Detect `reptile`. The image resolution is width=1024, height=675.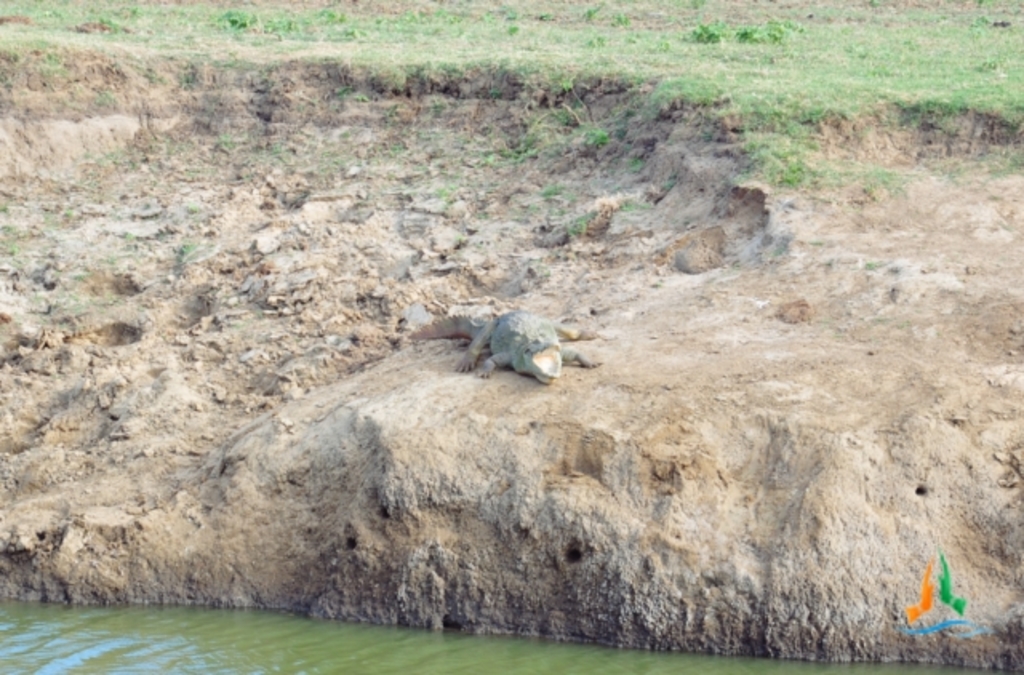
<region>408, 304, 605, 385</region>.
